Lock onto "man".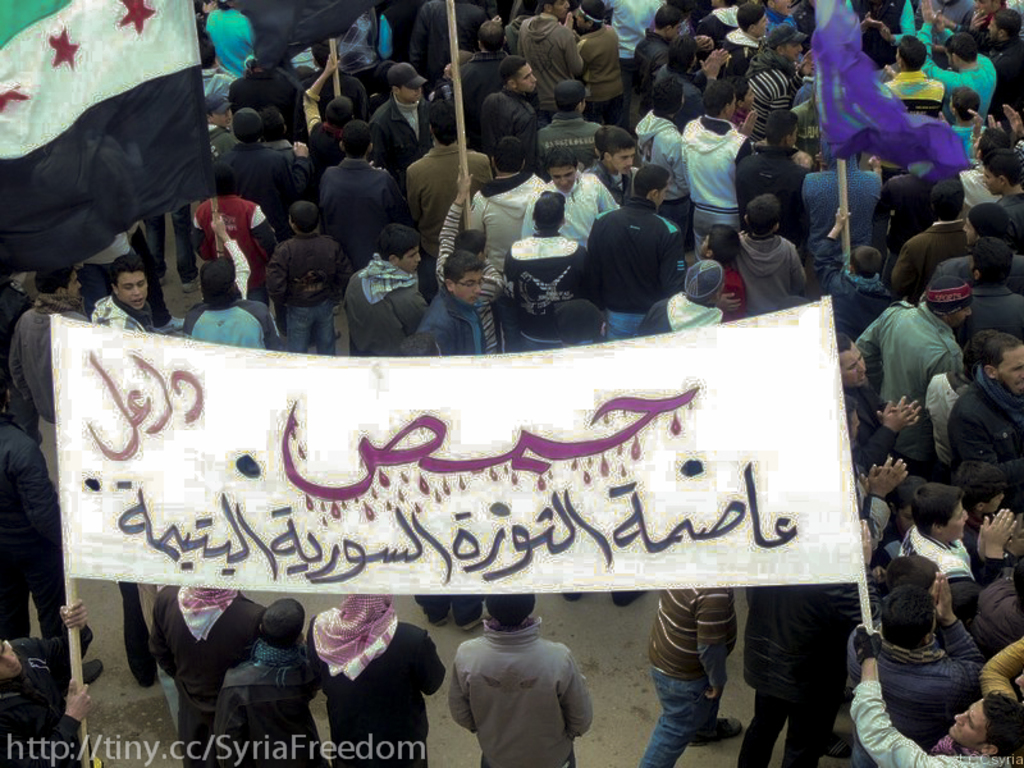
Locked: l=151, t=575, r=274, b=763.
